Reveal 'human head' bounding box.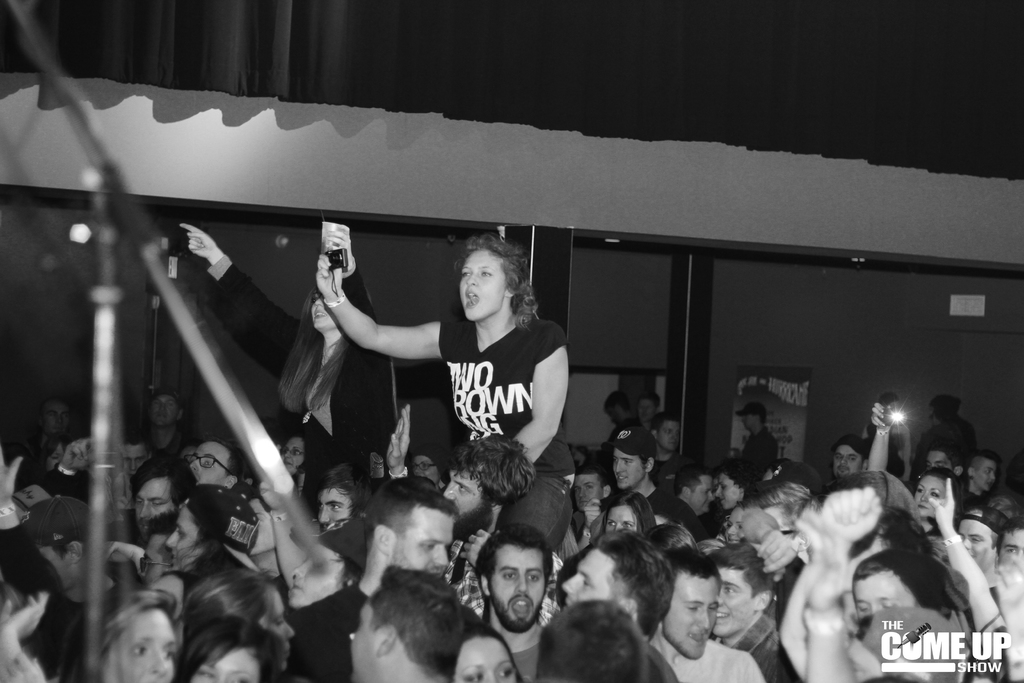
Revealed: Rect(559, 530, 673, 646).
